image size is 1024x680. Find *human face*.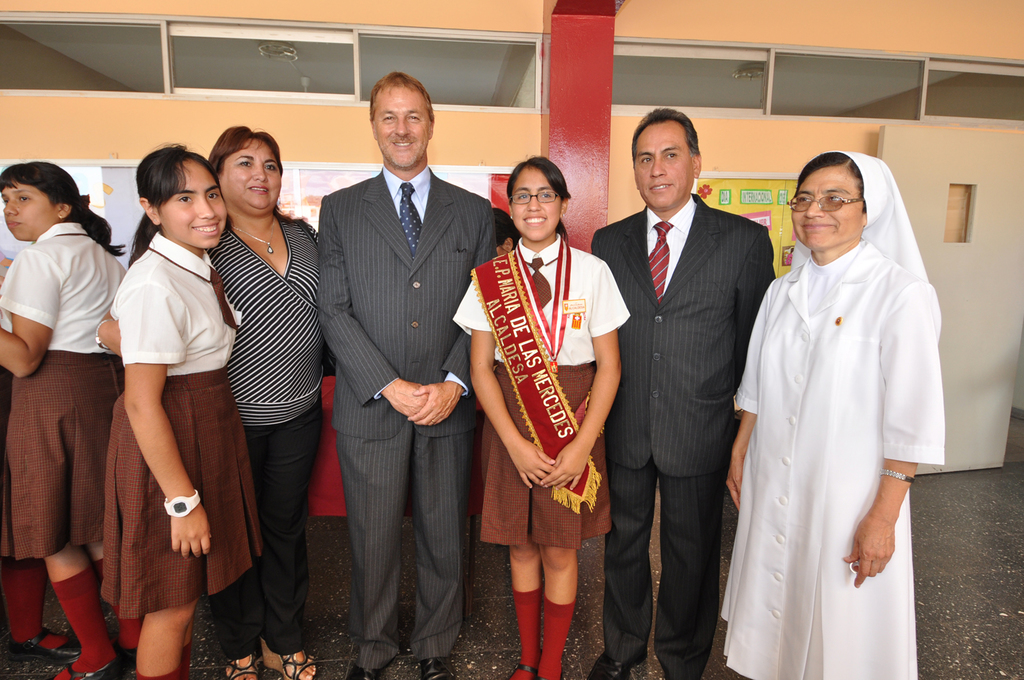
bbox=(792, 162, 866, 253).
